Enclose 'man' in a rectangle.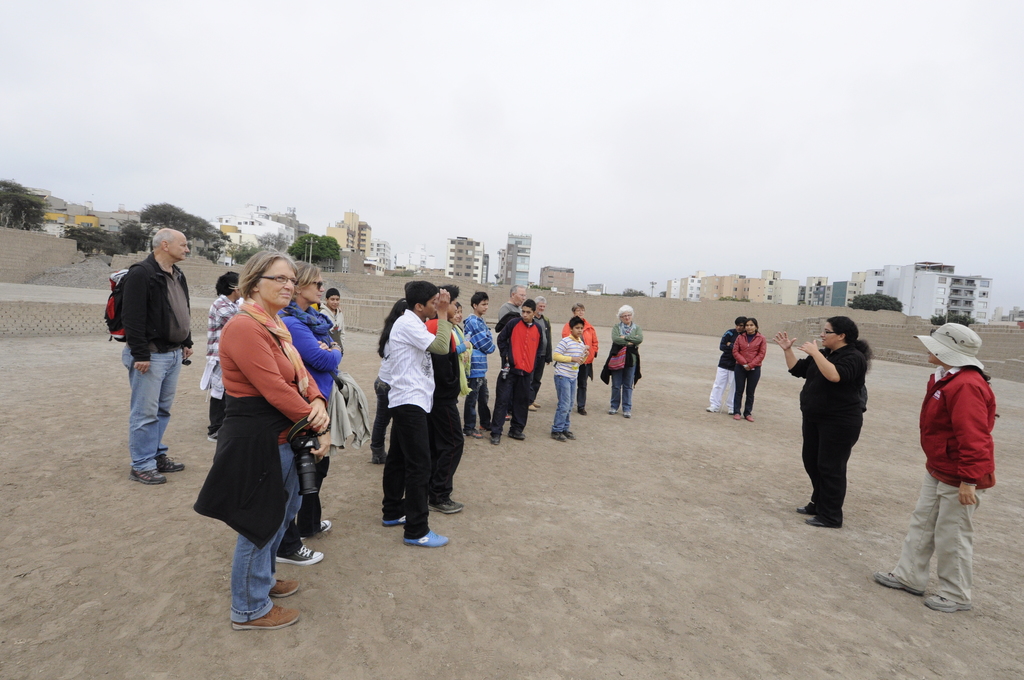
[379,273,454,546].
